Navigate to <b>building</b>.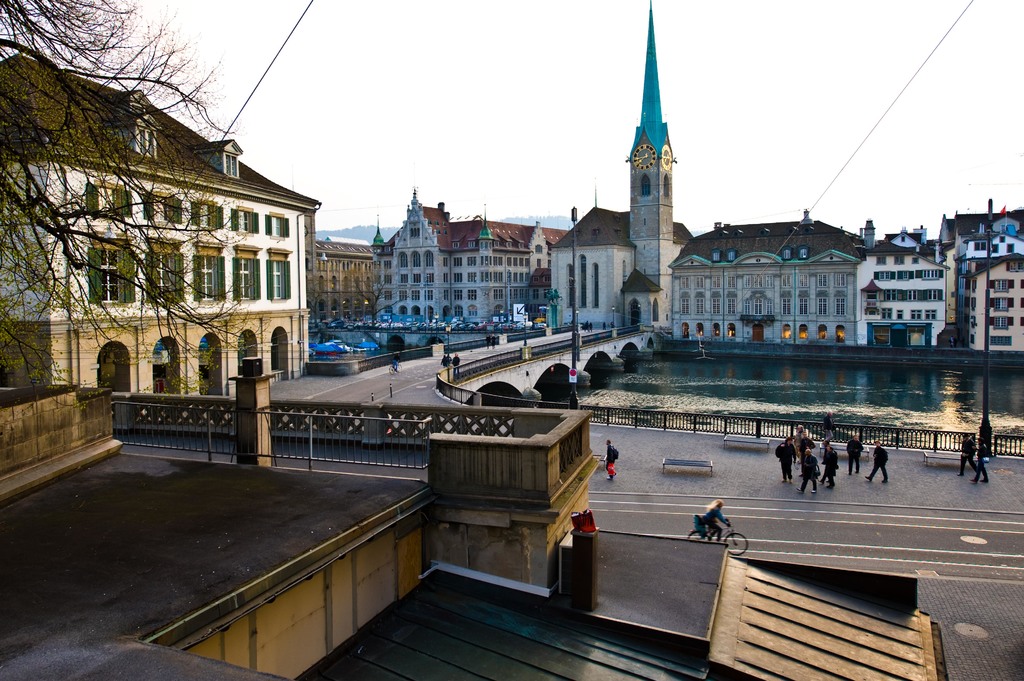
Navigation target: [left=963, top=252, right=1023, bottom=349].
